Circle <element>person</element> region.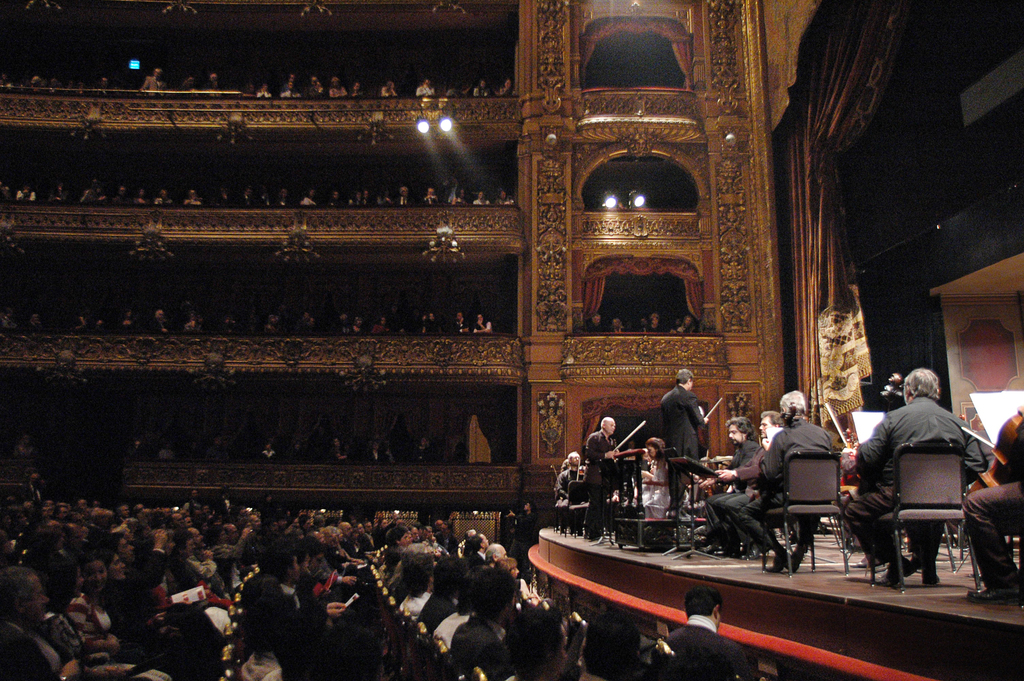
Region: (left=332, top=439, right=348, bottom=463).
